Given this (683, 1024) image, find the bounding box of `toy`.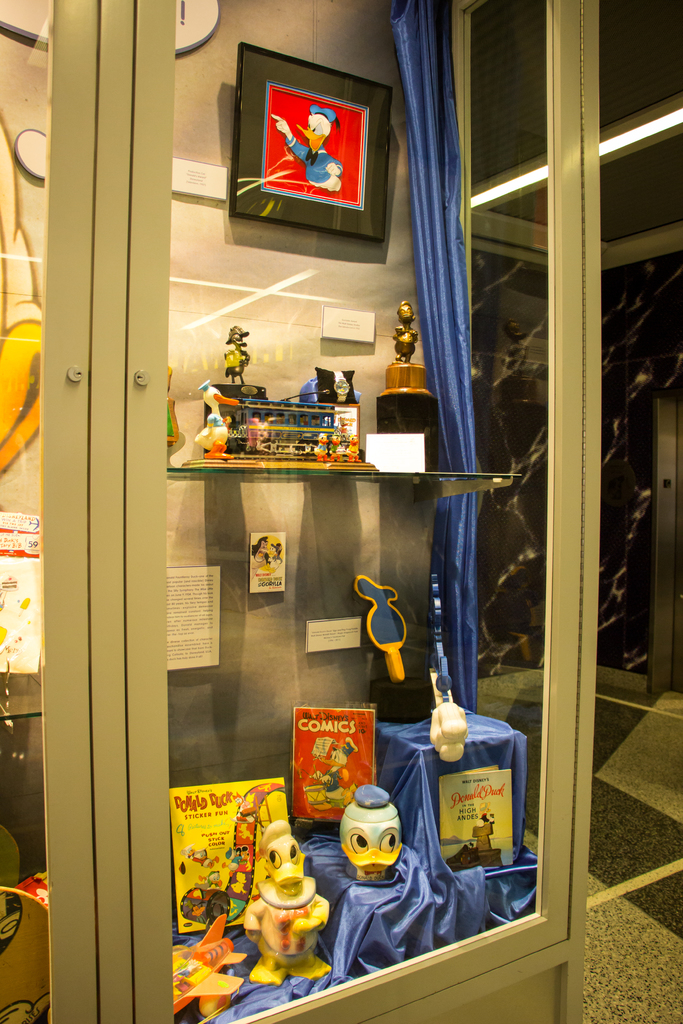
region(186, 379, 249, 463).
